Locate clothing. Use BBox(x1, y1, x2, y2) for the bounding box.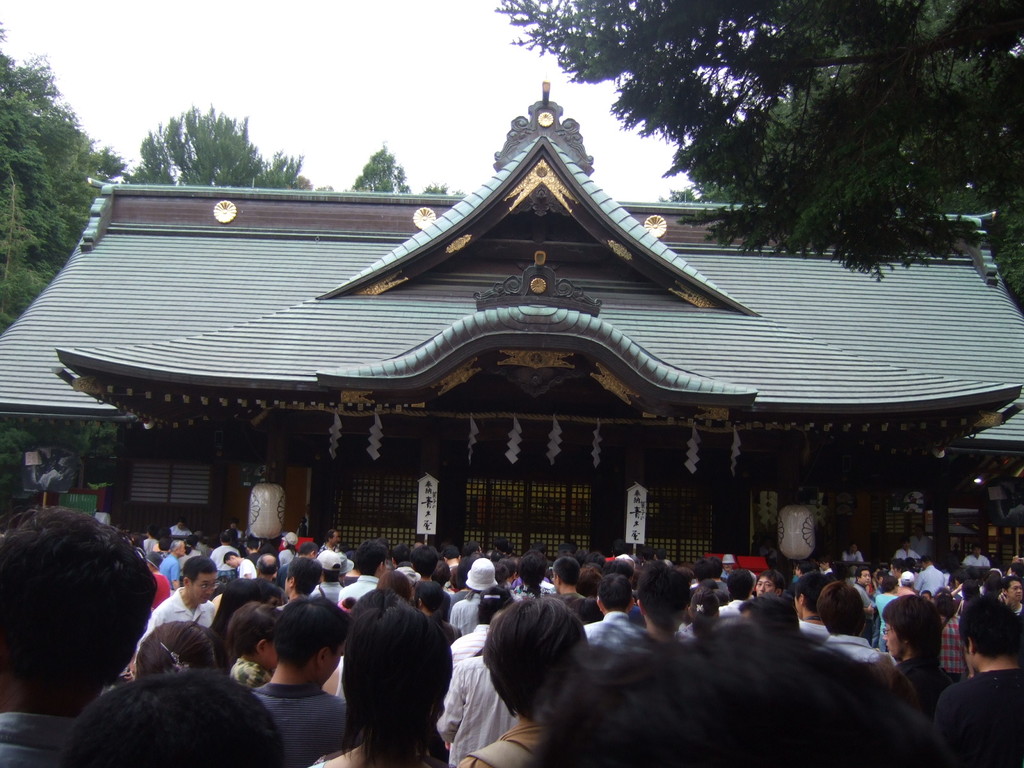
BBox(309, 547, 349, 601).
